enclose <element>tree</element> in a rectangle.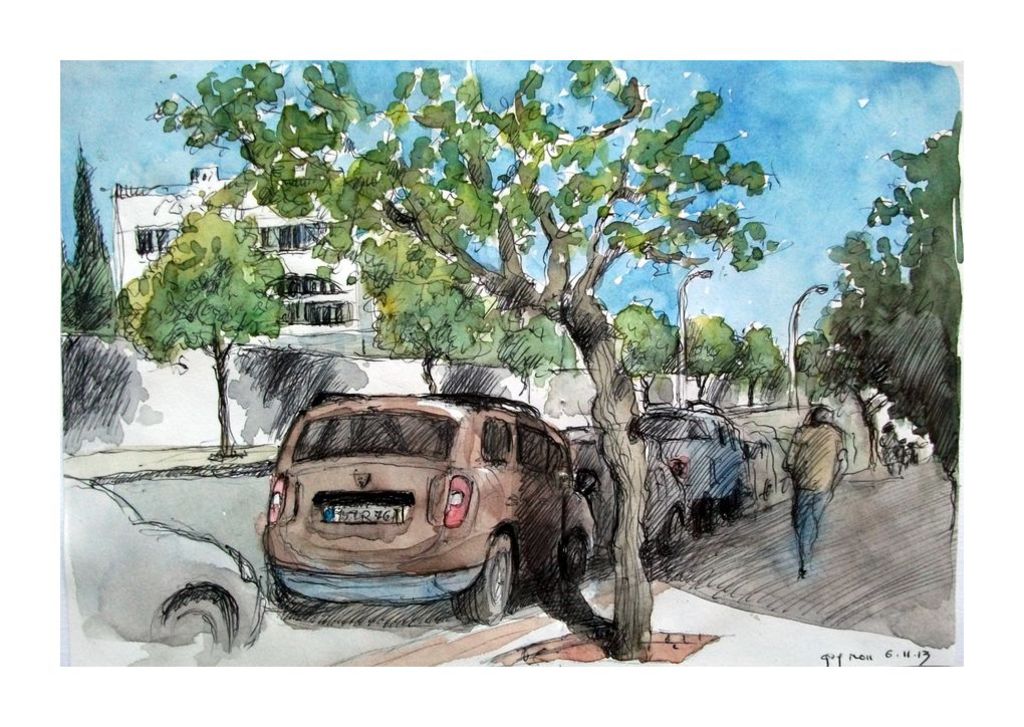
70/135/125/351.
